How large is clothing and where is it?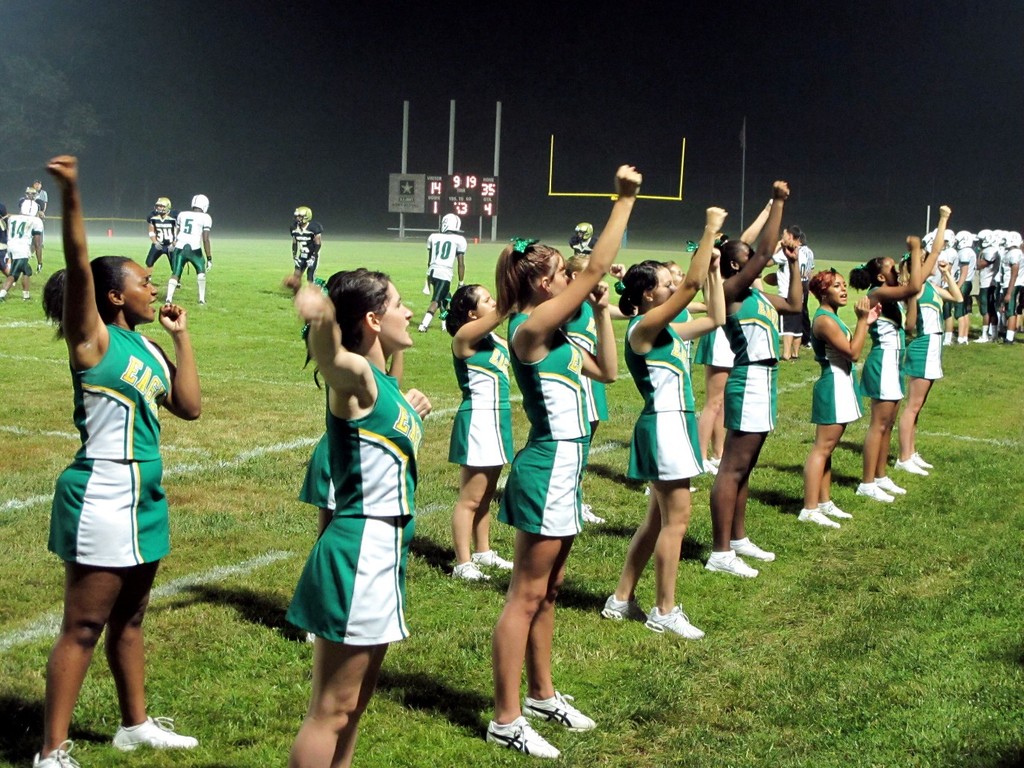
Bounding box: <bbox>446, 329, 514, 471</bbox>.
